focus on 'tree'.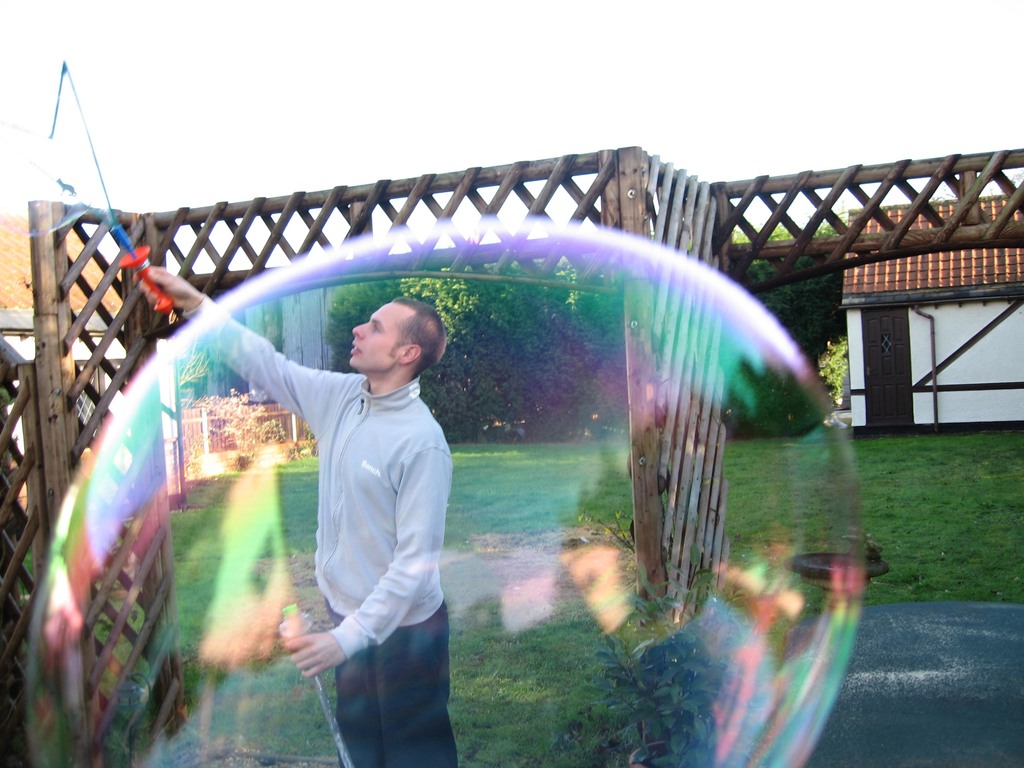
Focused at bbox=(319, 223, 849, 446).
